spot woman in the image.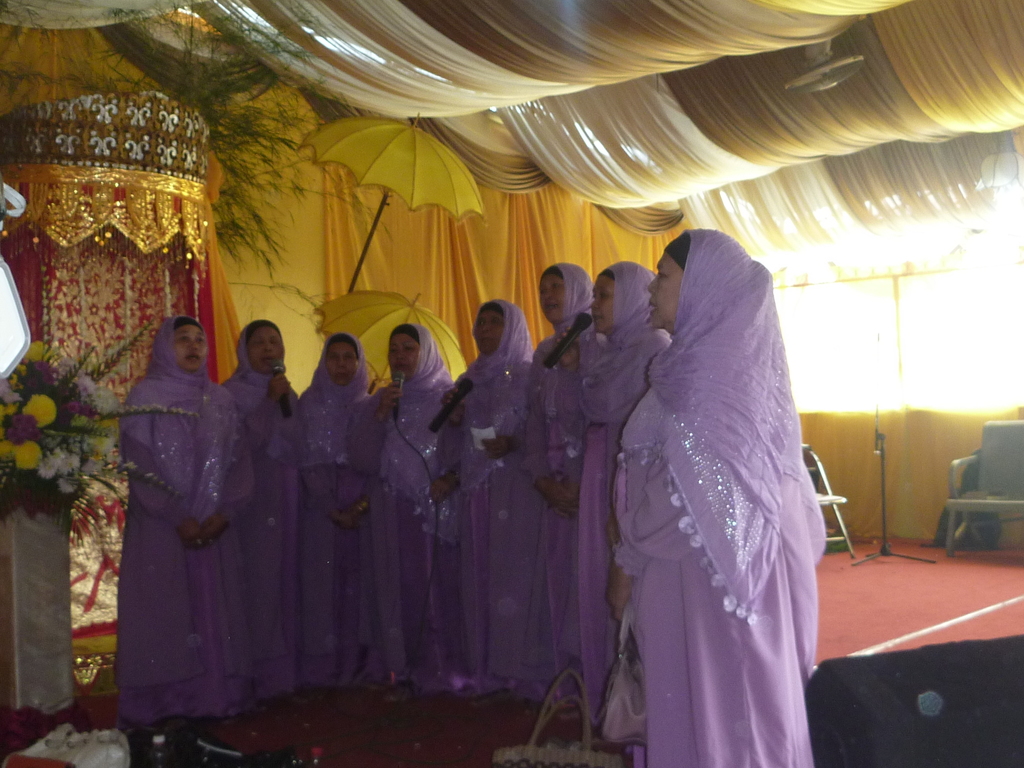
woman found at l=214, t=320, r=312, b=701.
